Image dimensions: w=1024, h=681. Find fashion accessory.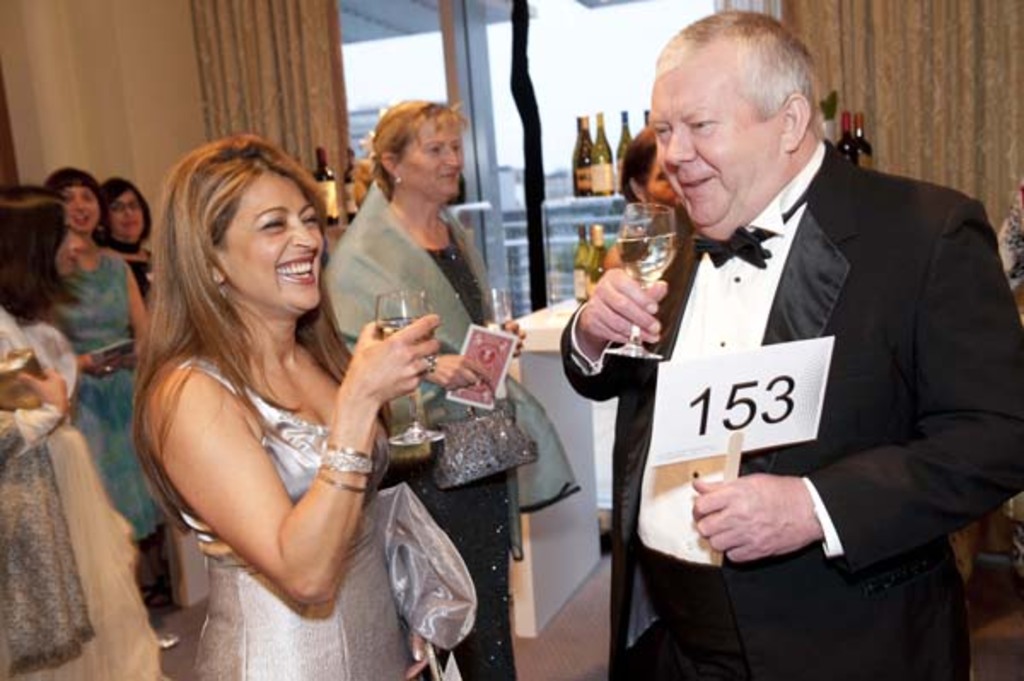
{"left": 321, "top": 447, "right": 374, "bottom": 471}.
